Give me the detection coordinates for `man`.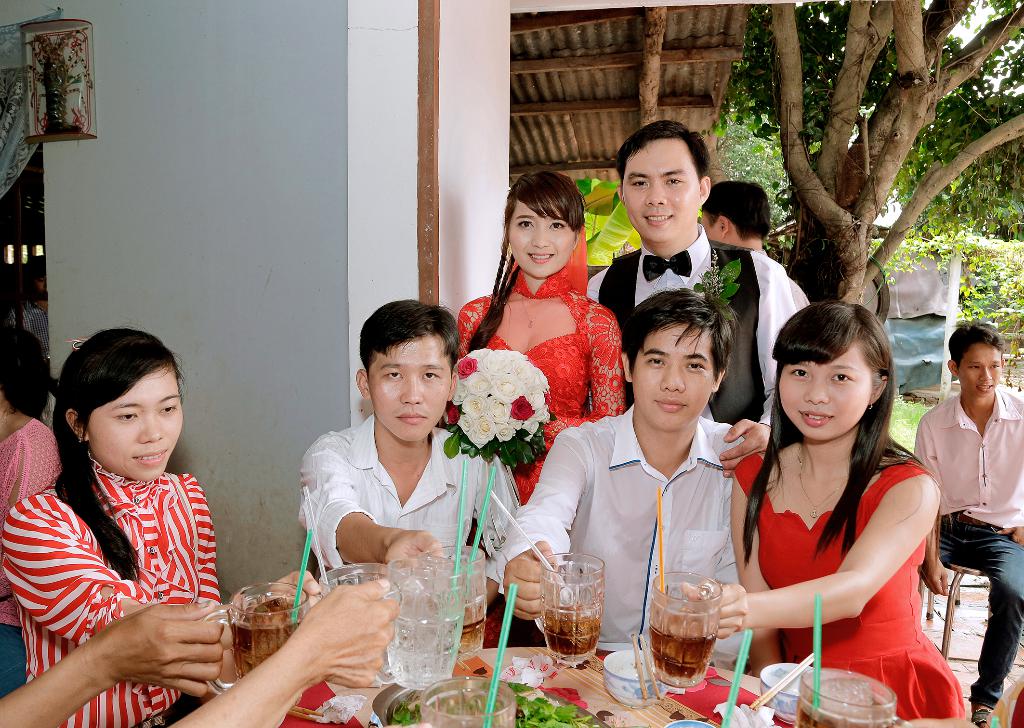
{"left": 481, "top": 282, "right": 760, "bottom": 656}.
